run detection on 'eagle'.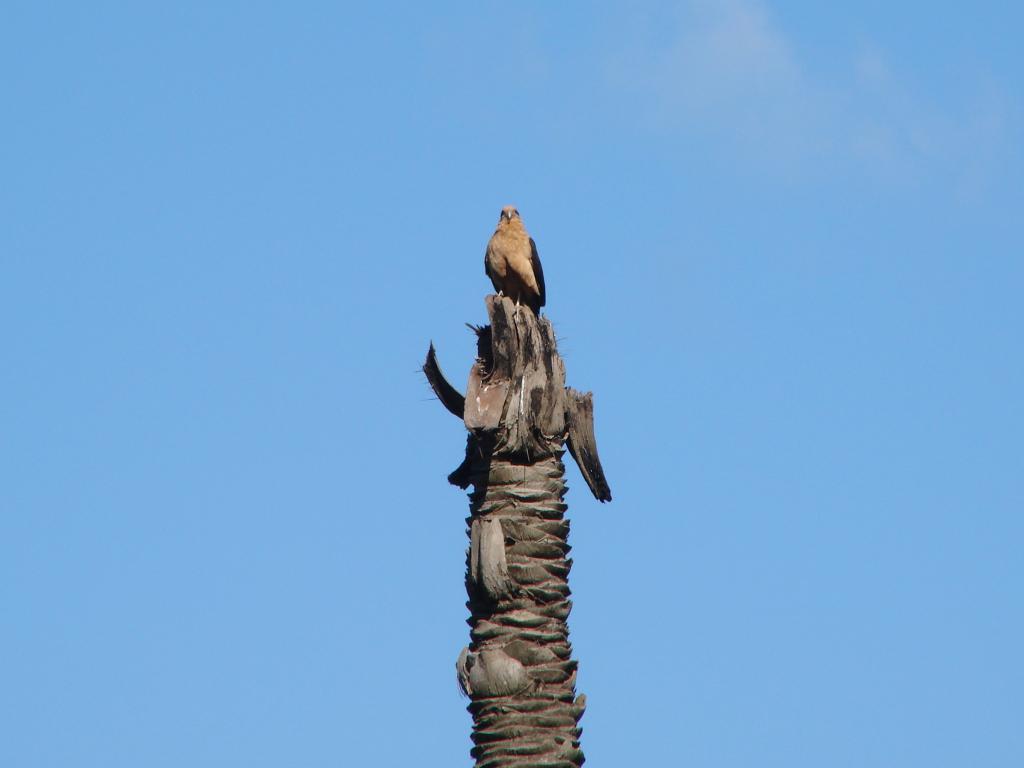
Result: rect(480, 199, 552, 327).
